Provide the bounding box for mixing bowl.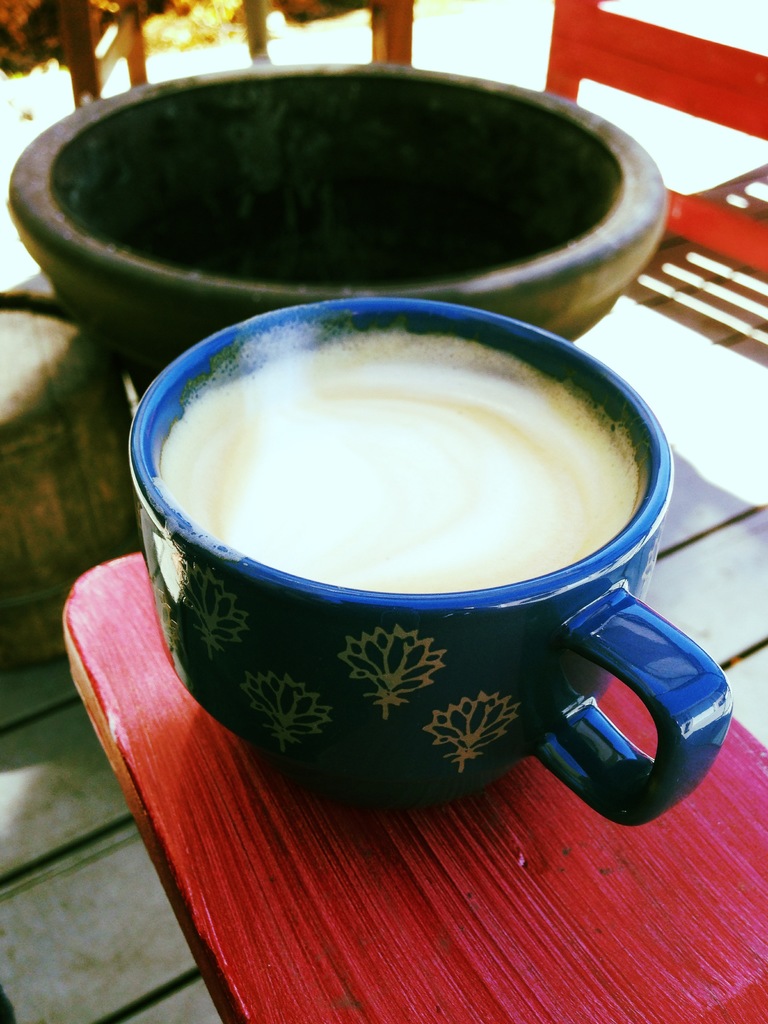
8:60:662:389.
